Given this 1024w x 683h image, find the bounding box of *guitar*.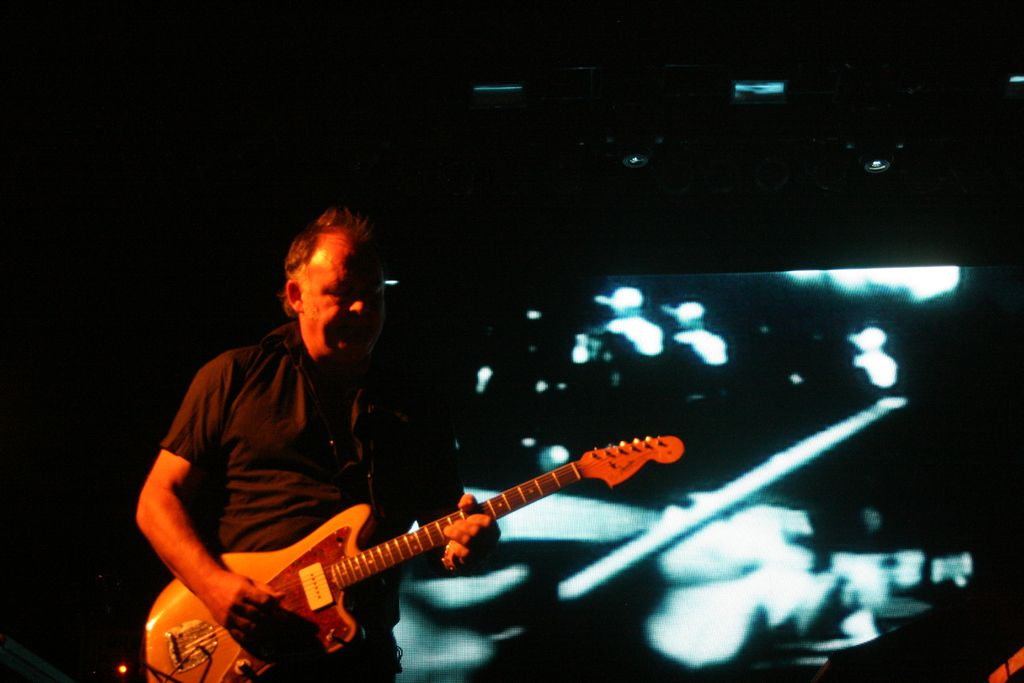
pyautogui.locateOnScreen(140, 436, 684, 682).
